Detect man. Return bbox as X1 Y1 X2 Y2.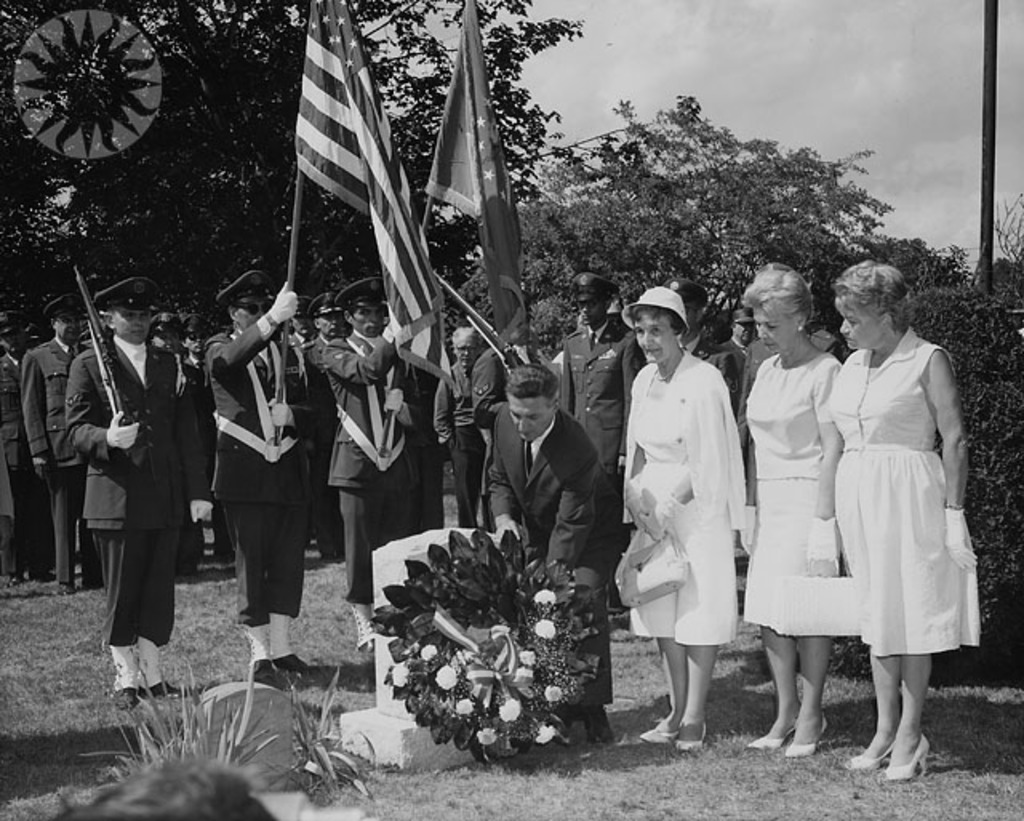
11 298 94 594.
